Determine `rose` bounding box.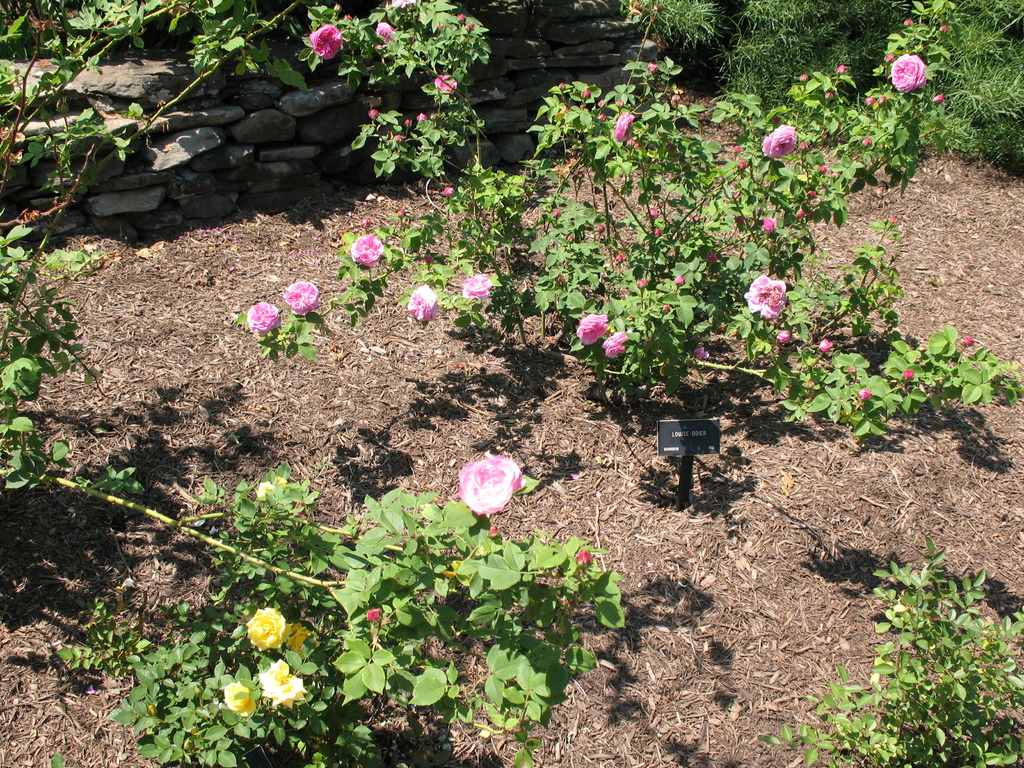
Determined: bbox=[575, 312, 609, 344].
